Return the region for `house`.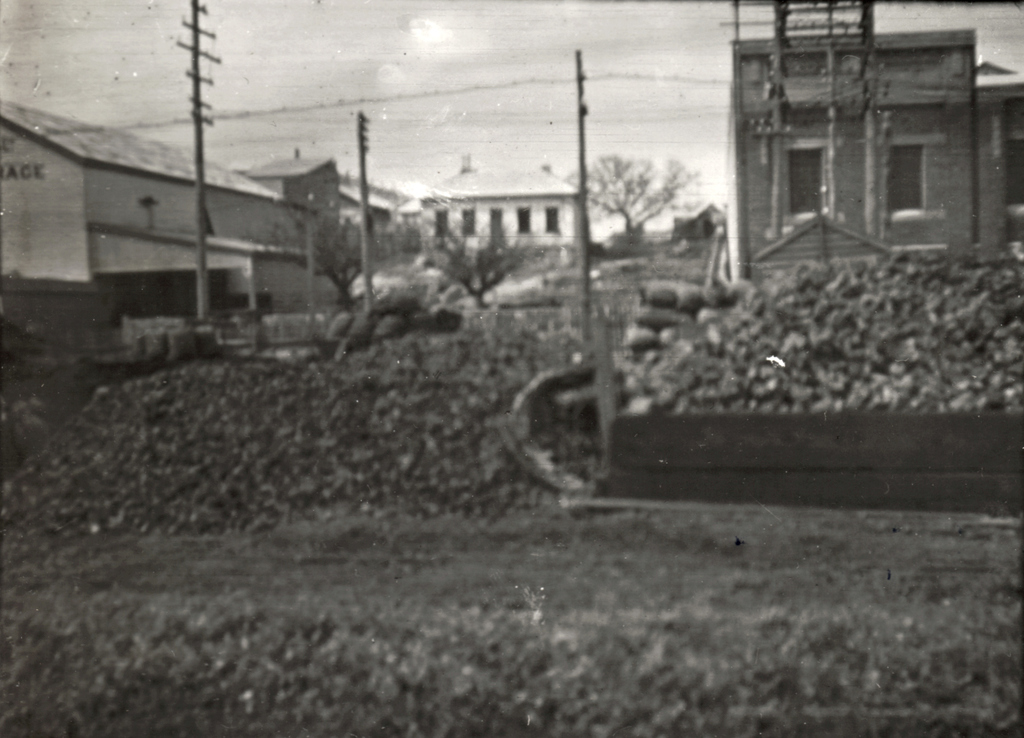
(400,154,579,252).
